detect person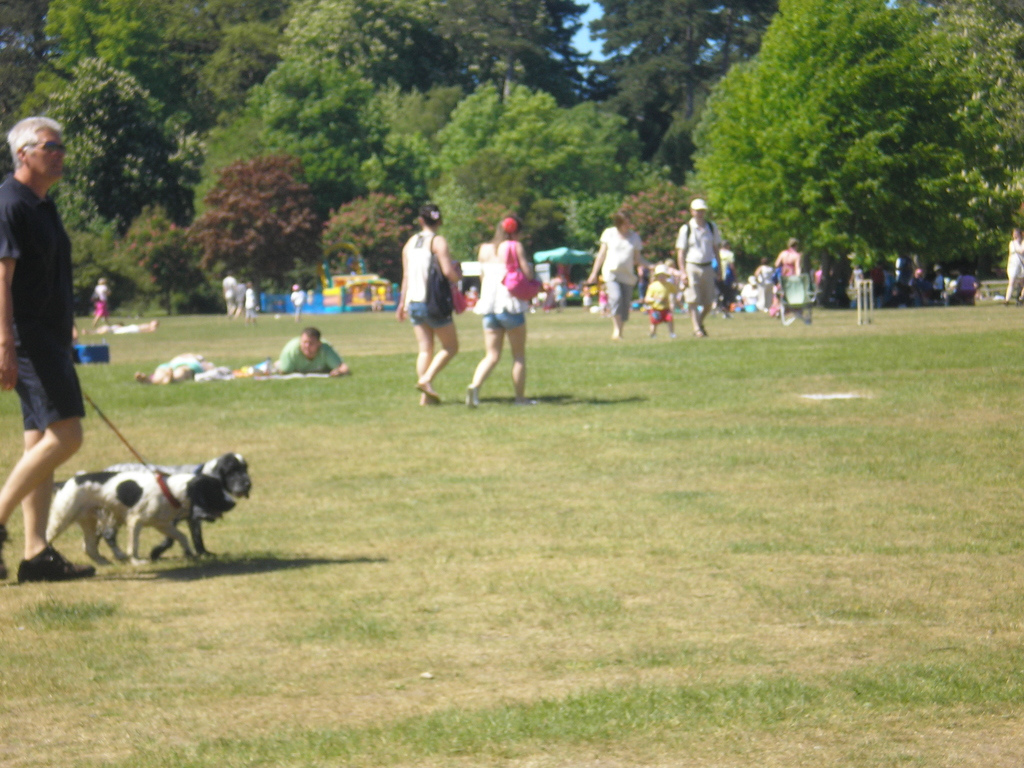
BBox(397, 209, 465, 399)
